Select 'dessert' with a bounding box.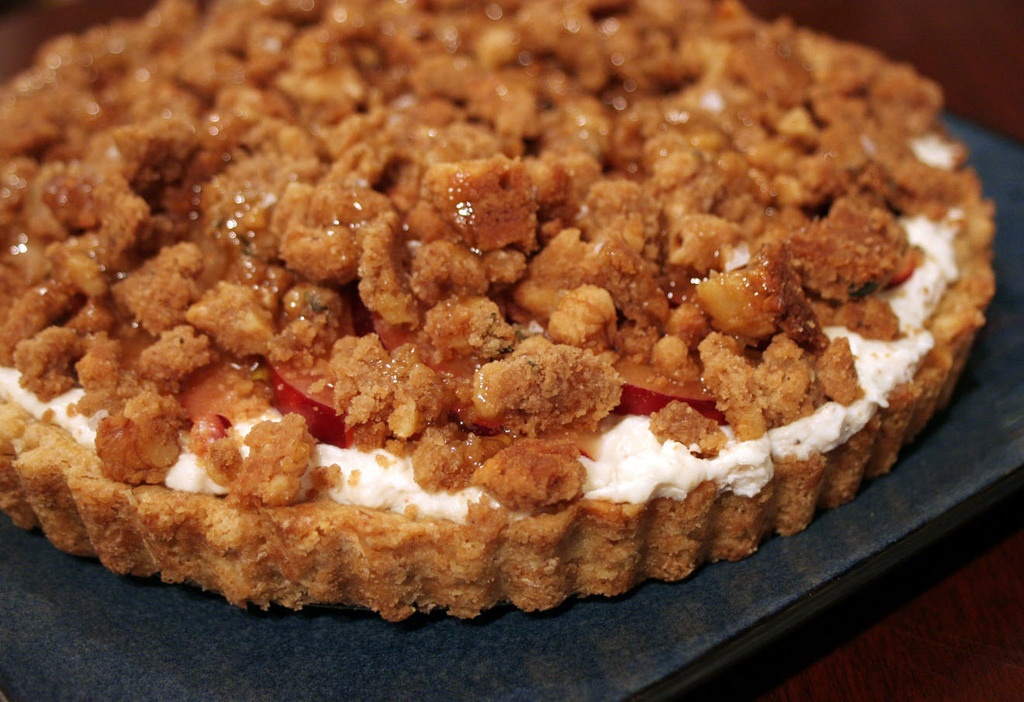
bbox=[0, 0, 996, 624].
